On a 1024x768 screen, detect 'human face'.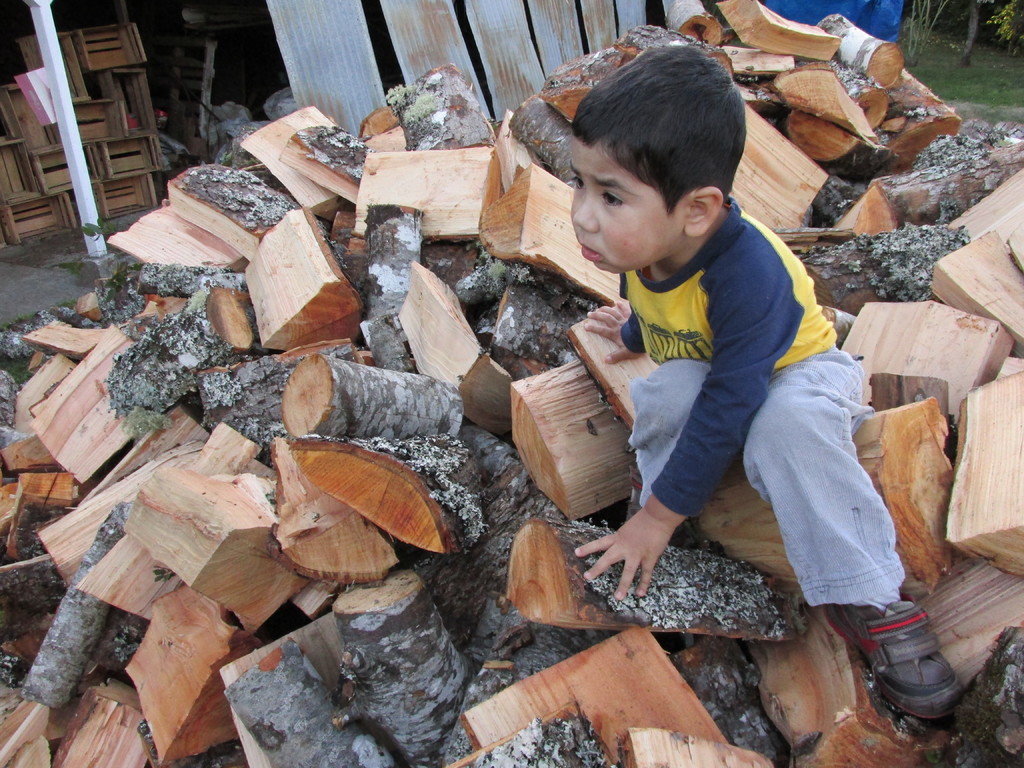
detection(569, 144, 679, 276).
